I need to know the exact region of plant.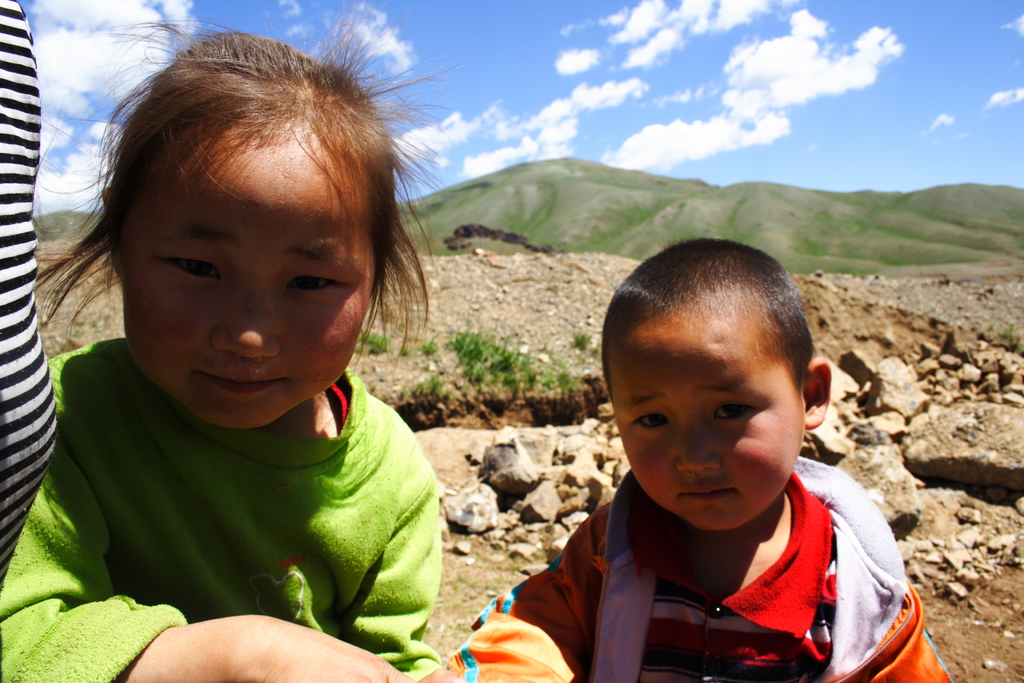
Region: 414/371/452/397.
